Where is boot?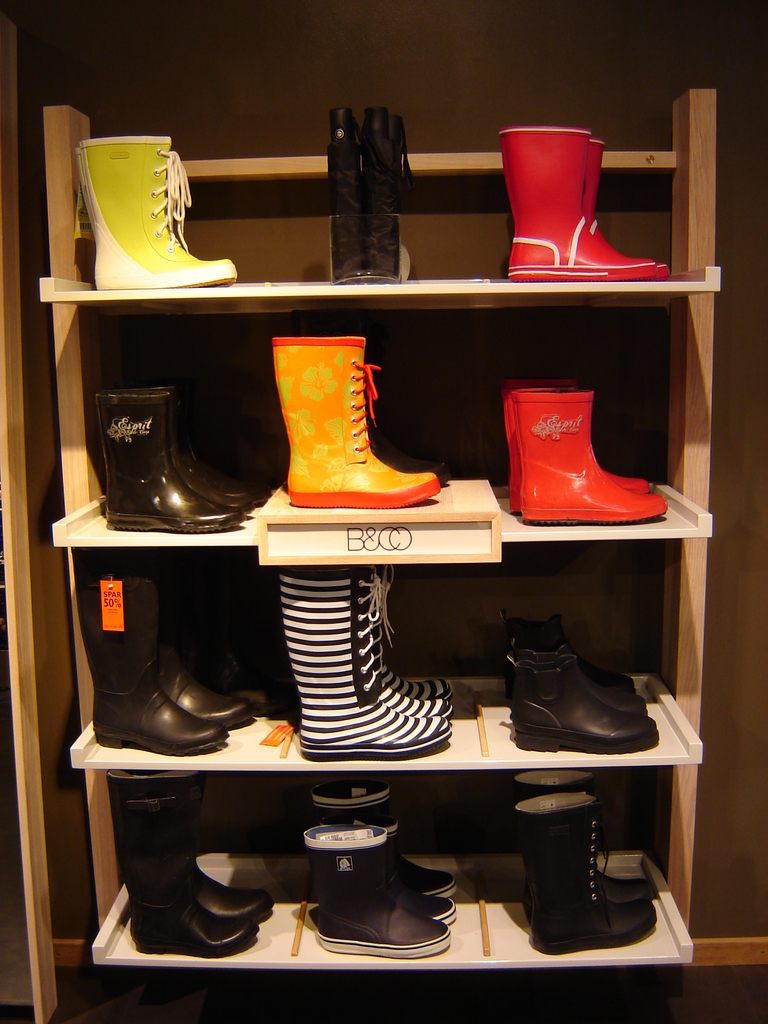
left=268, top=333, right=436, bottom=504.
